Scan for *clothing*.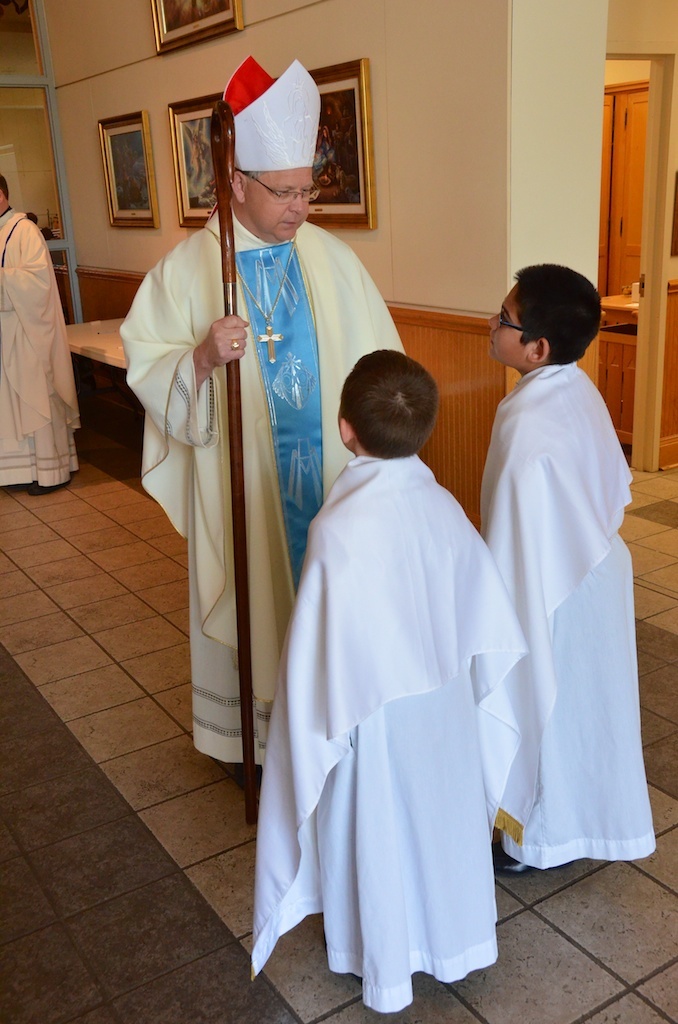
Scan result: (x1=474, y1=367, x2=677, y2=867).
